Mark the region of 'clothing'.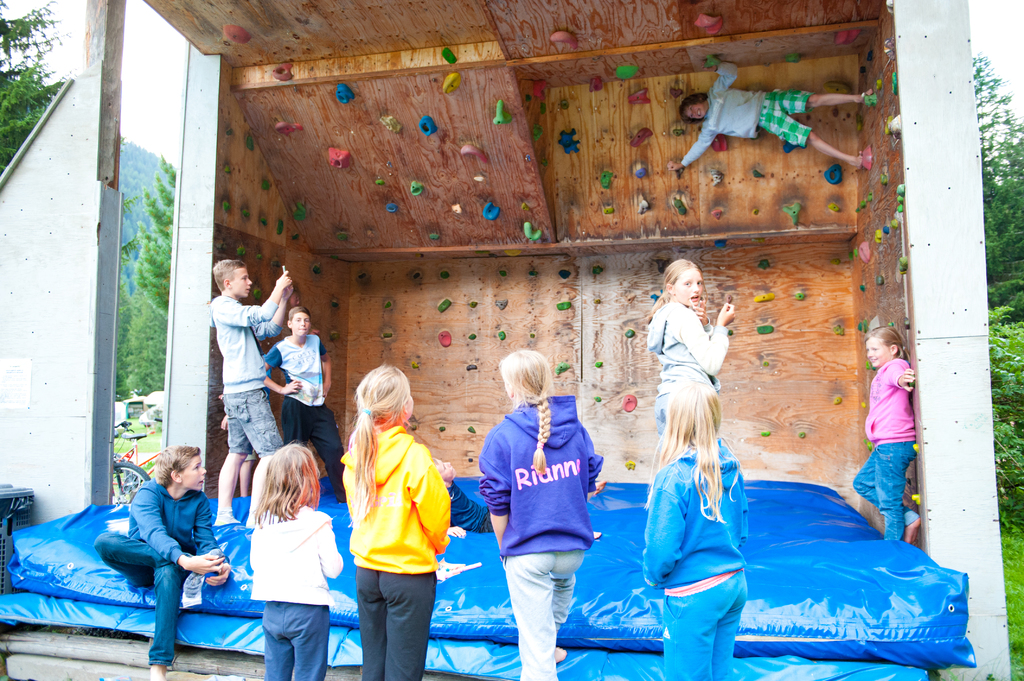
Region: region(633, 445, 751, 680).
